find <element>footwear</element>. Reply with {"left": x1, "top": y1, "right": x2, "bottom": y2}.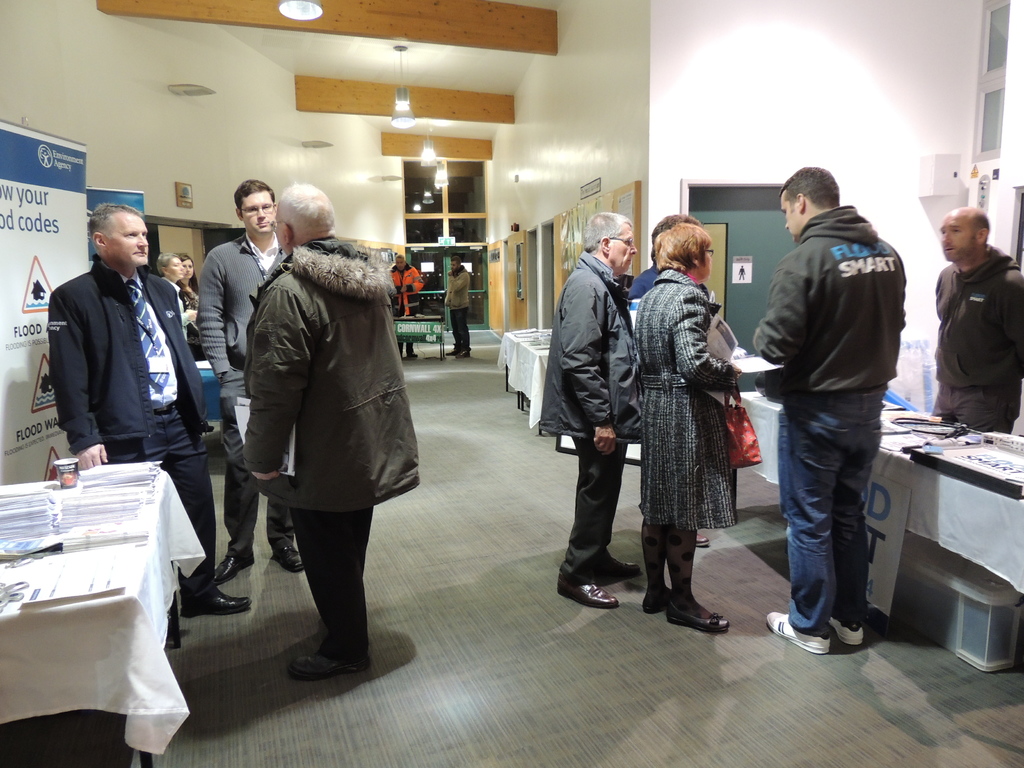
{"left": 290, "top": 648, "right": 376, "bottom": 681}.
